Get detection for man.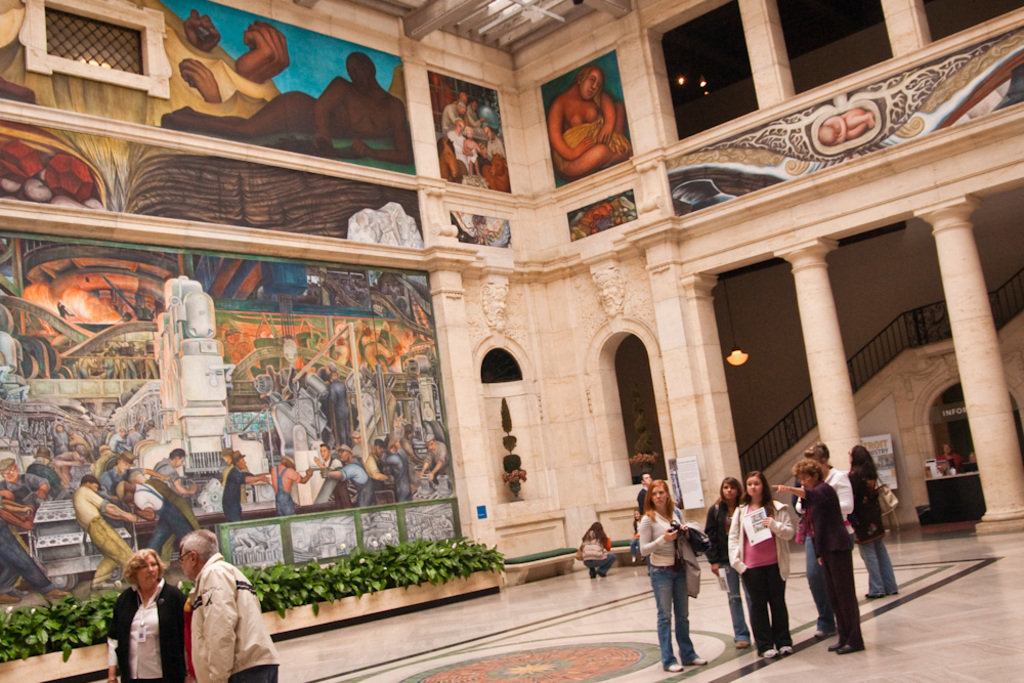
Detection: {"left": 172, "top": 532, "right": 288, "bottom": 682}.
